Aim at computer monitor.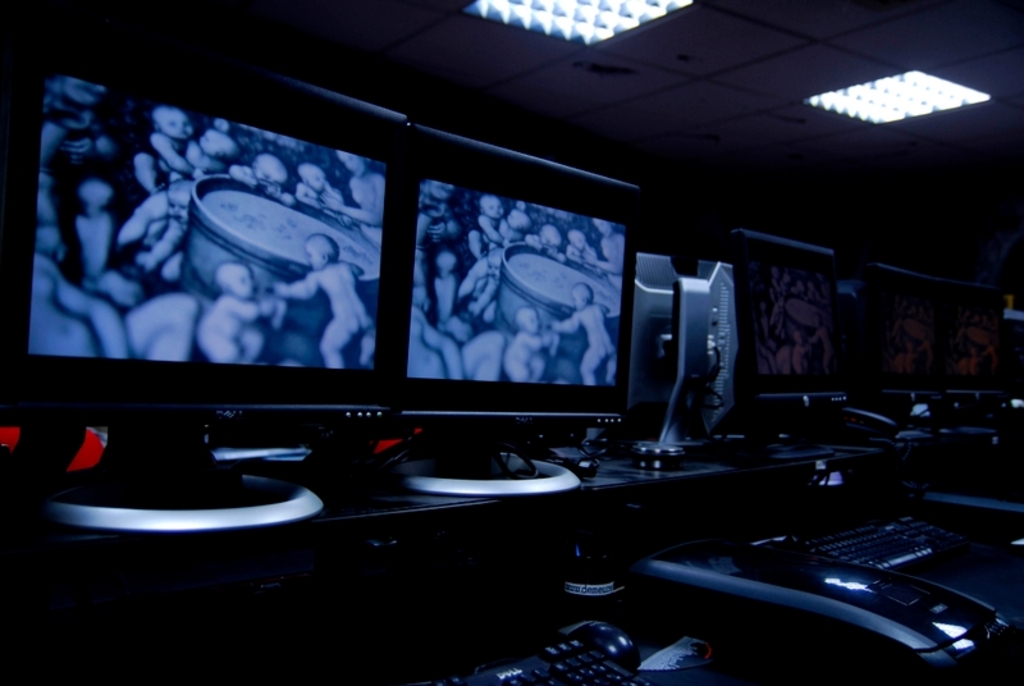
Aimed at box=[676, 238, 859, 470].
